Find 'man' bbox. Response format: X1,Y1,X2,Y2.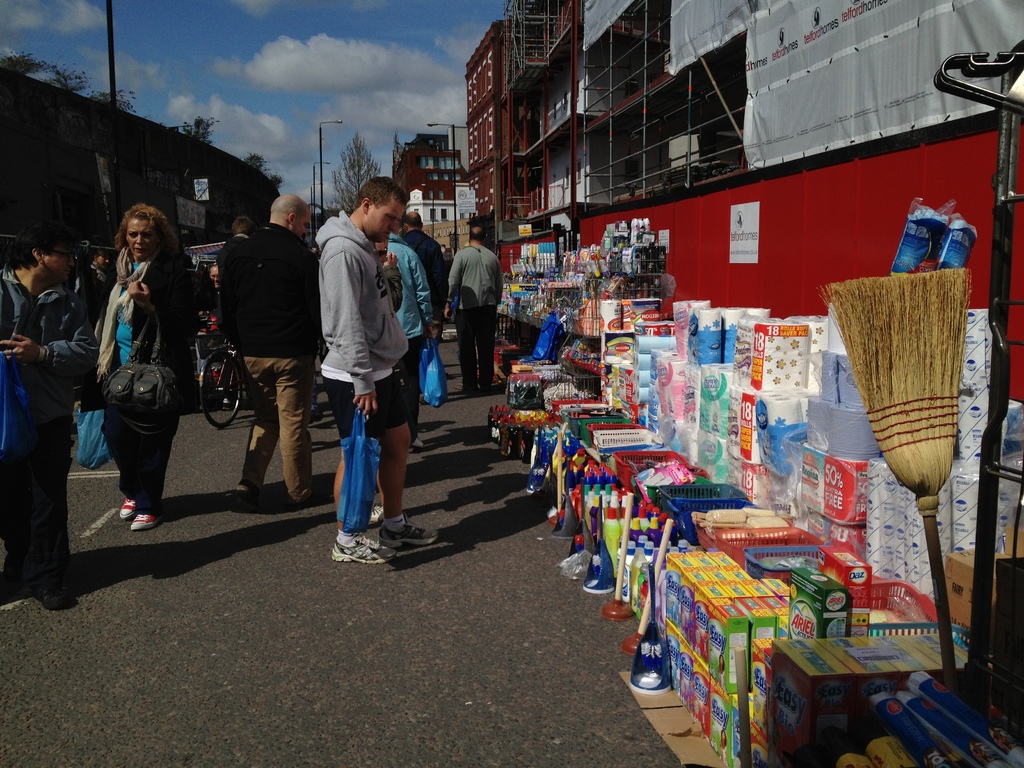
216,197,340,508.
